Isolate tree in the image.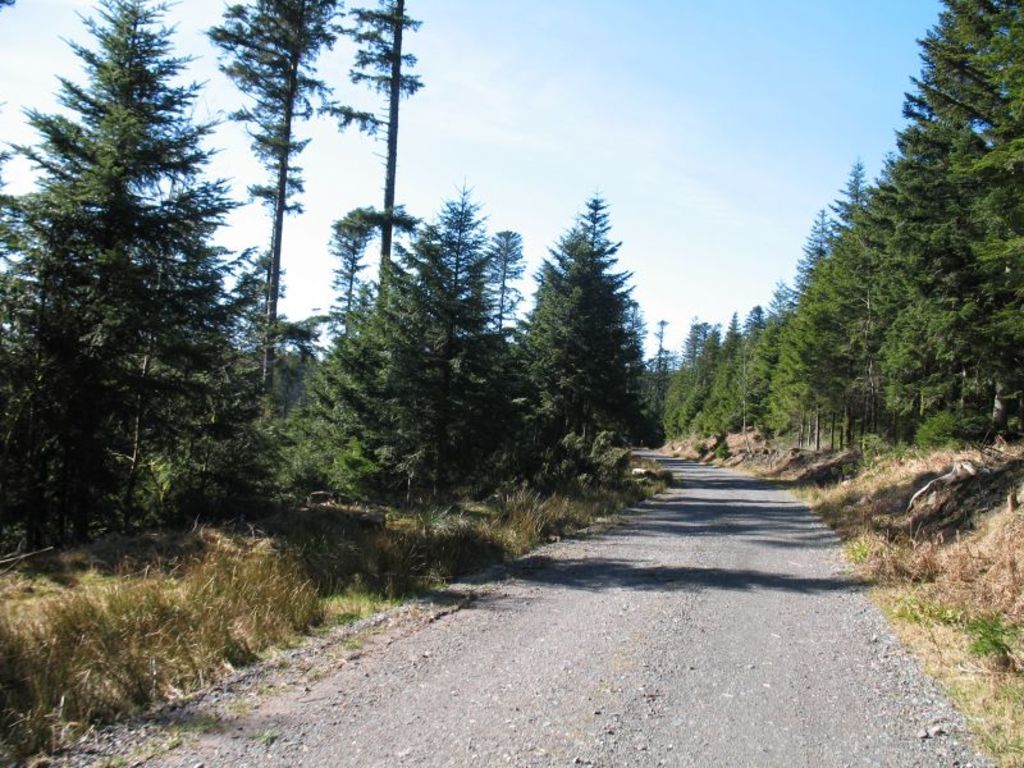
Isolated region: Rect(508, 196, 650, 440).
